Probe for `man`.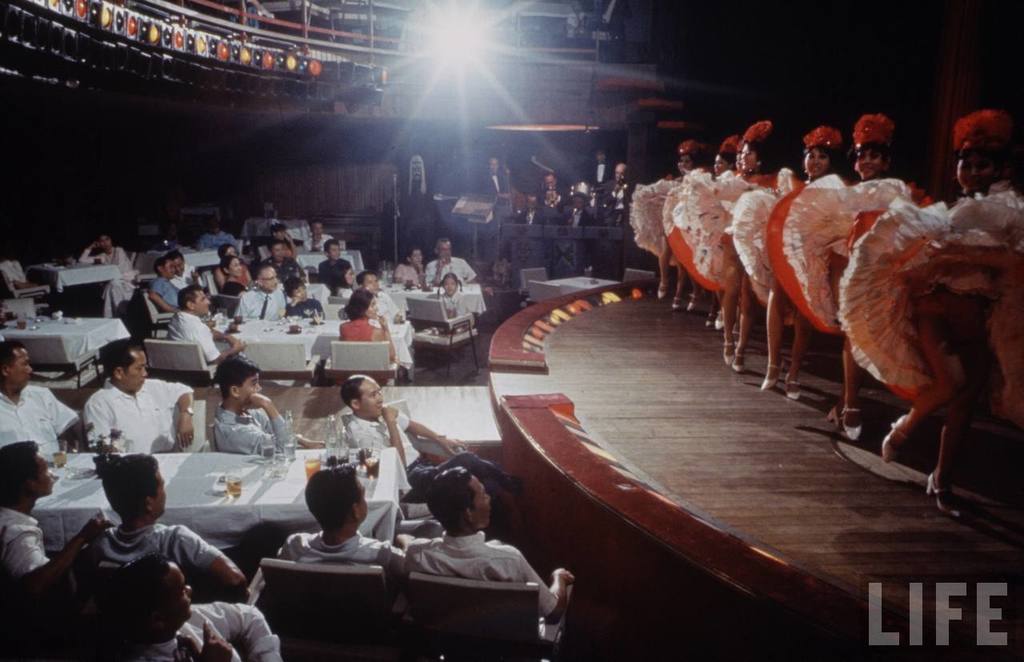
Probe result: (473,153,506,204).
